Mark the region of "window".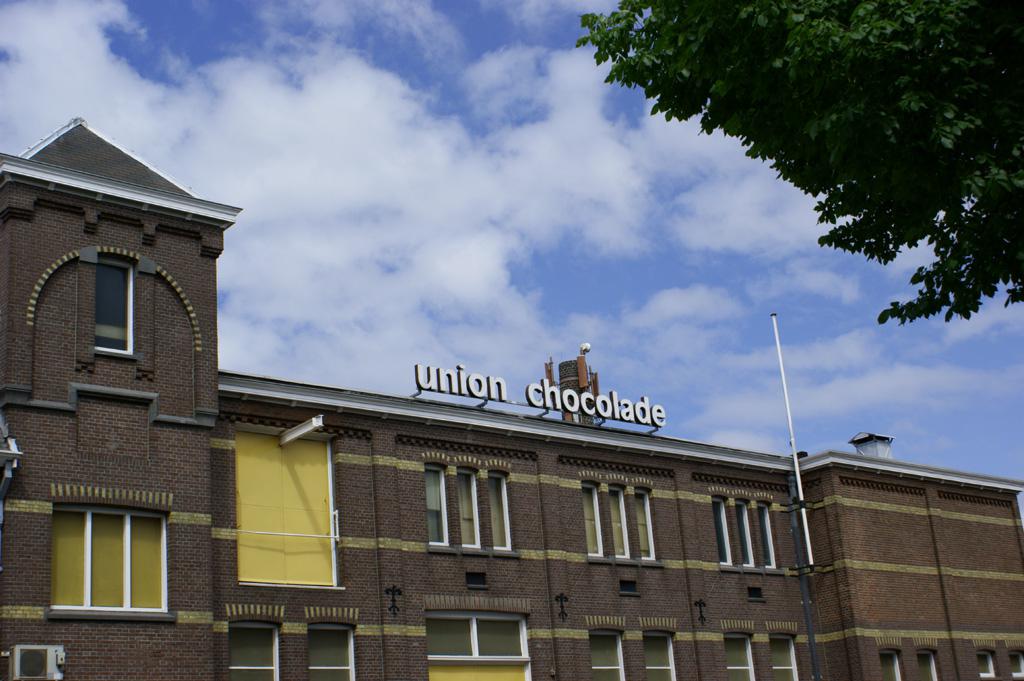
Region: 709 497 730 565.
